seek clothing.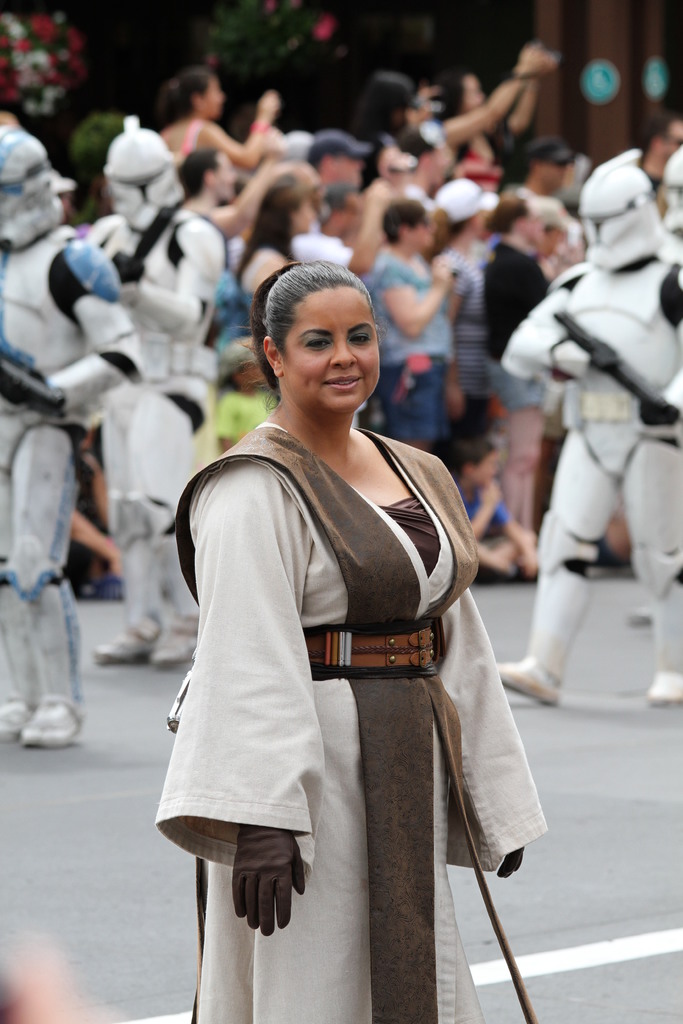
{"left": 357, "top": 245, "right": 442, "bottom": 455}.
